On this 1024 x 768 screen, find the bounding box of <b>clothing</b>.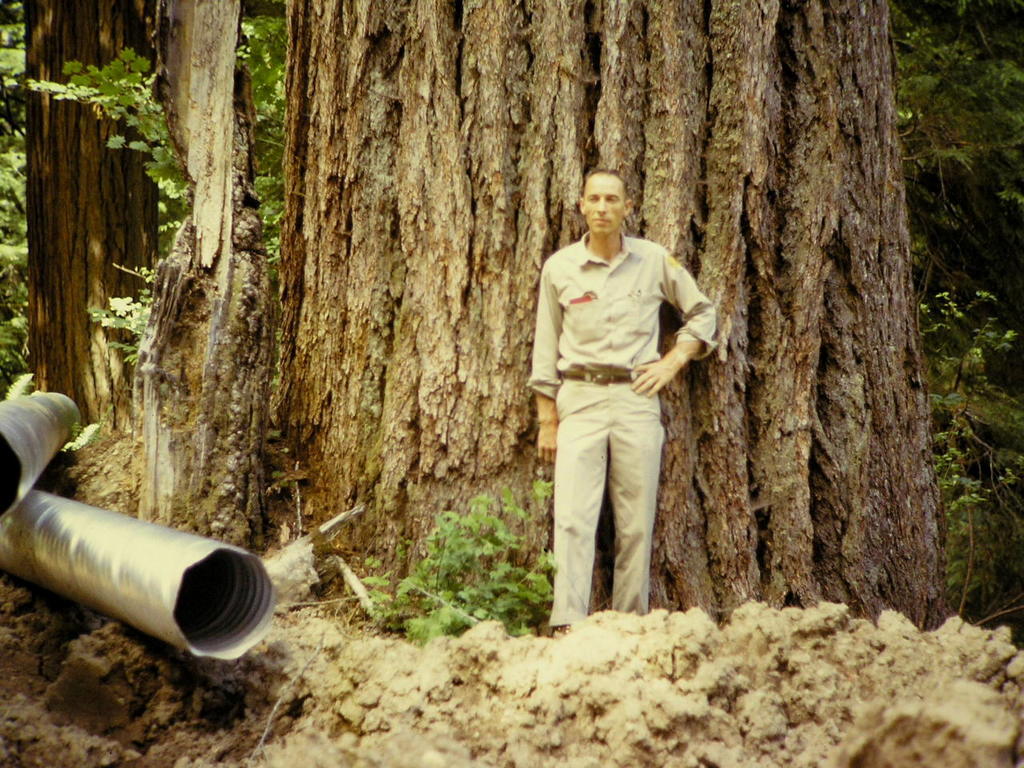
Bounding box: <region>531, 203, 706, 616</region>.
